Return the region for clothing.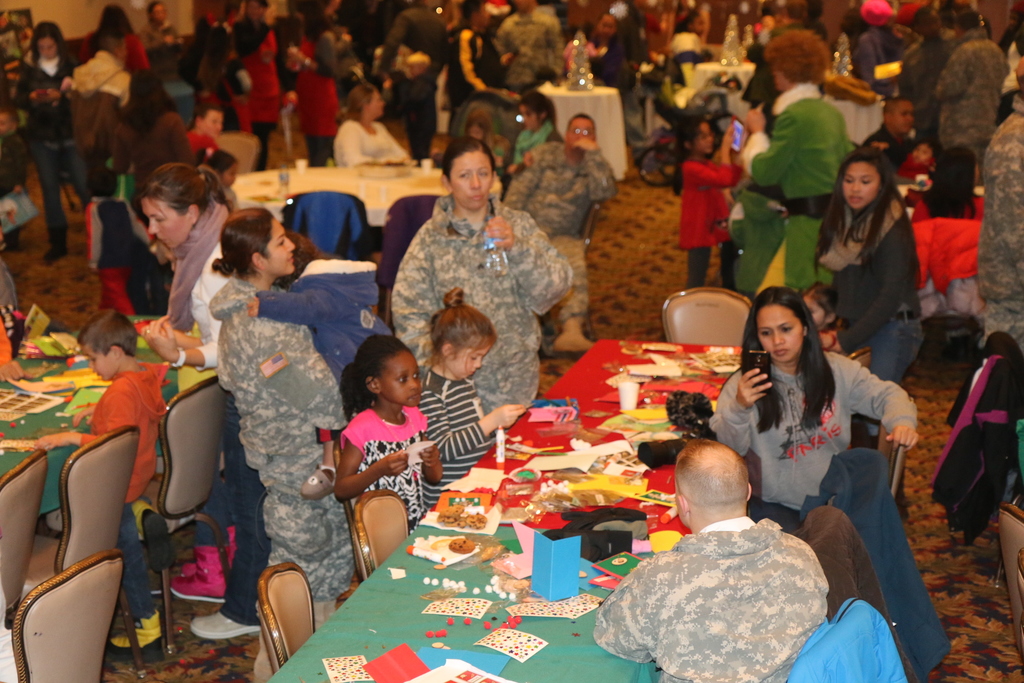
<box>204,243,356,680</box>.
